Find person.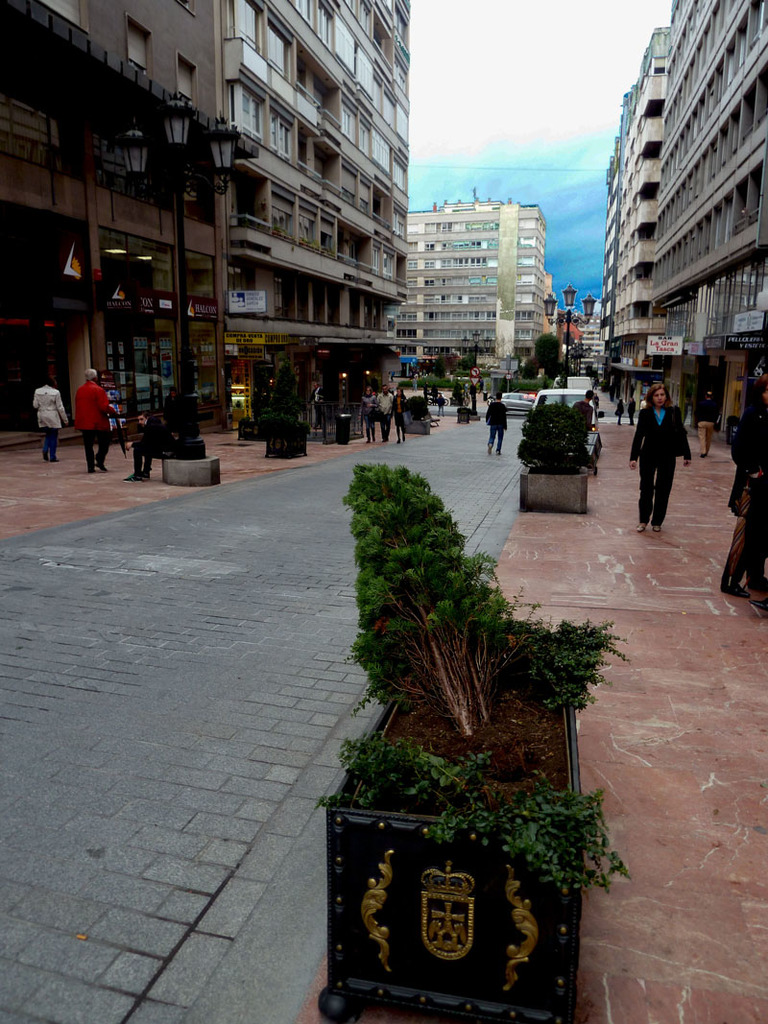
pyautogui.locateOnScreen(571, 391, 597, 476).
